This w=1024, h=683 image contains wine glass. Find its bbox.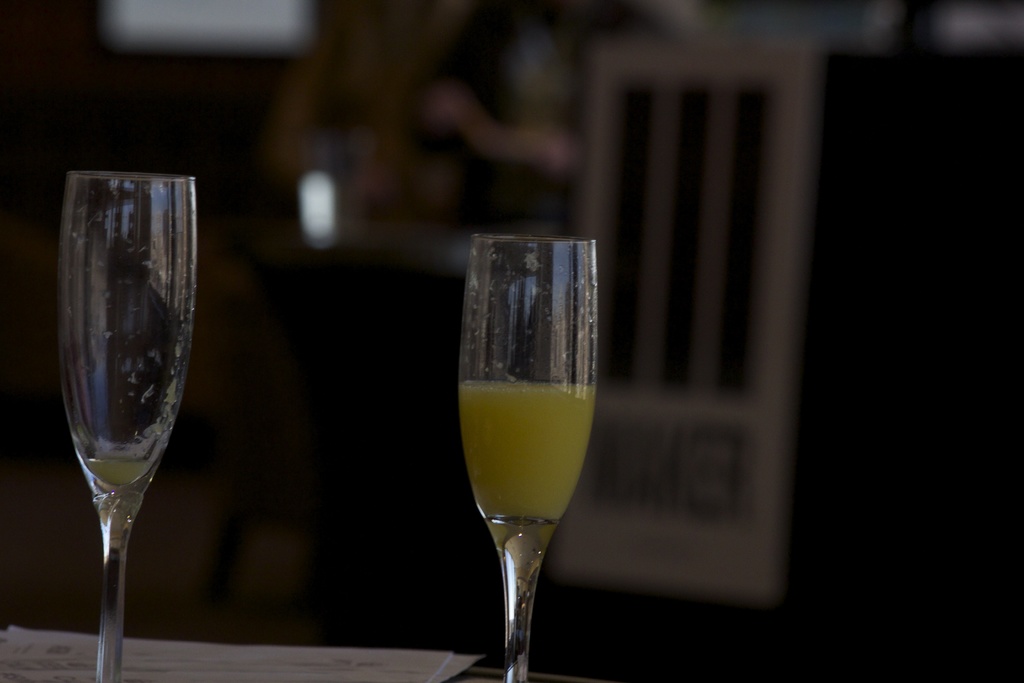
crop(60, 174, 197, 682).
